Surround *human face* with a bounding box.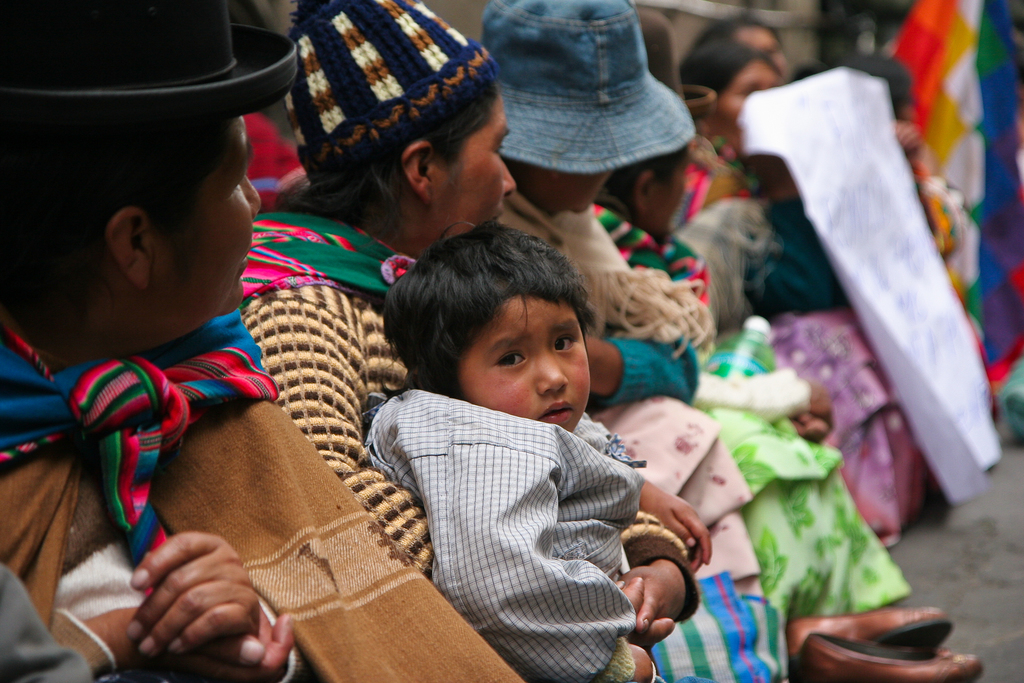
bbox=(144, 122, 262, 333).
